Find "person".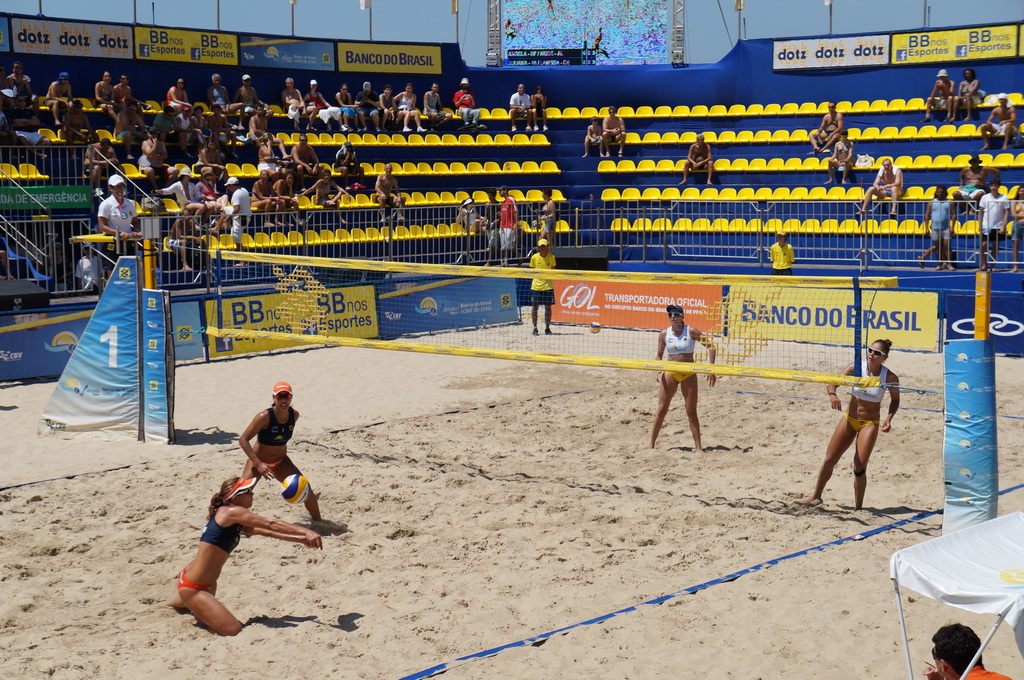
region(270, 167, 303, 229).
